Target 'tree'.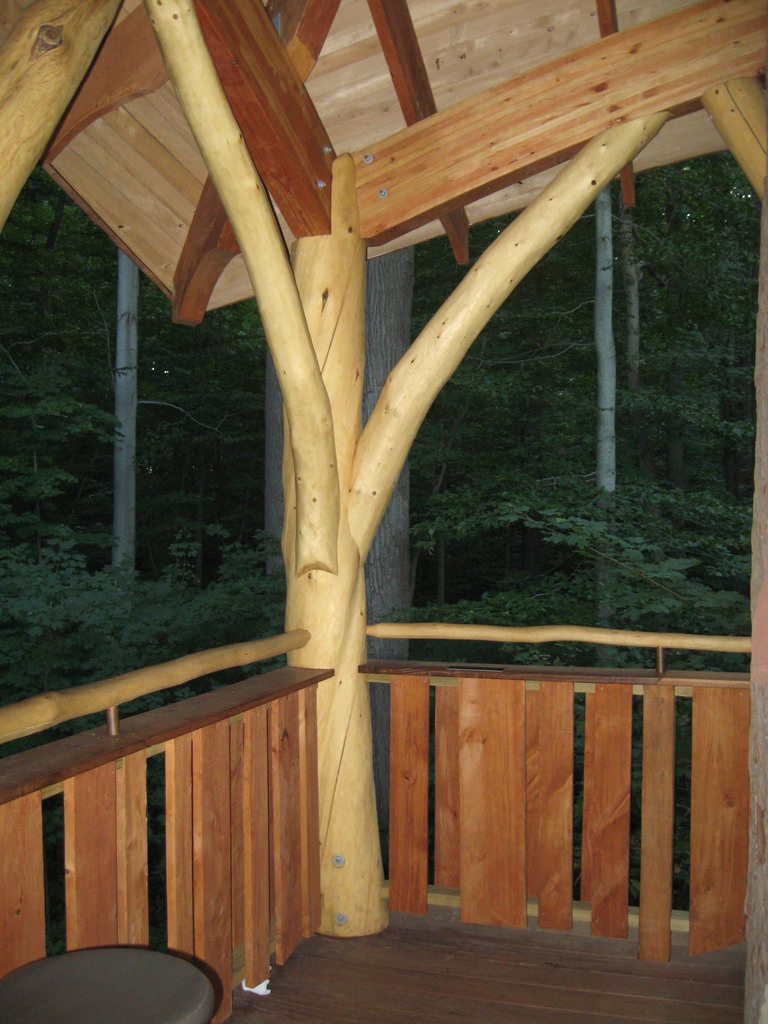
Target region: [left=410, top=223, right=744, bottom=678].
